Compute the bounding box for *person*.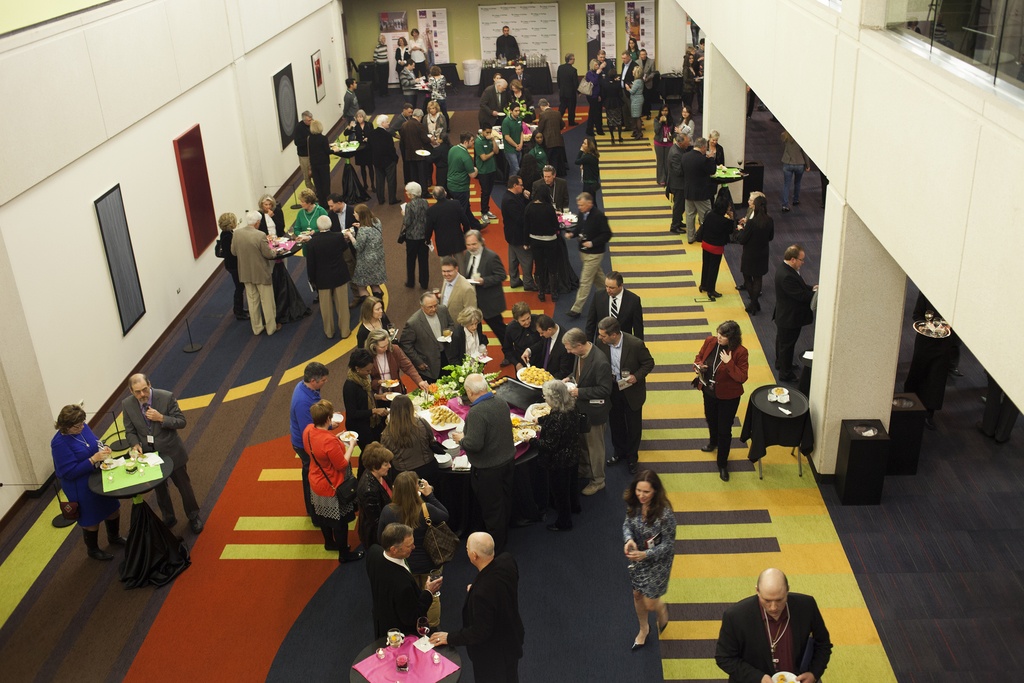
[398,58,422,103].
